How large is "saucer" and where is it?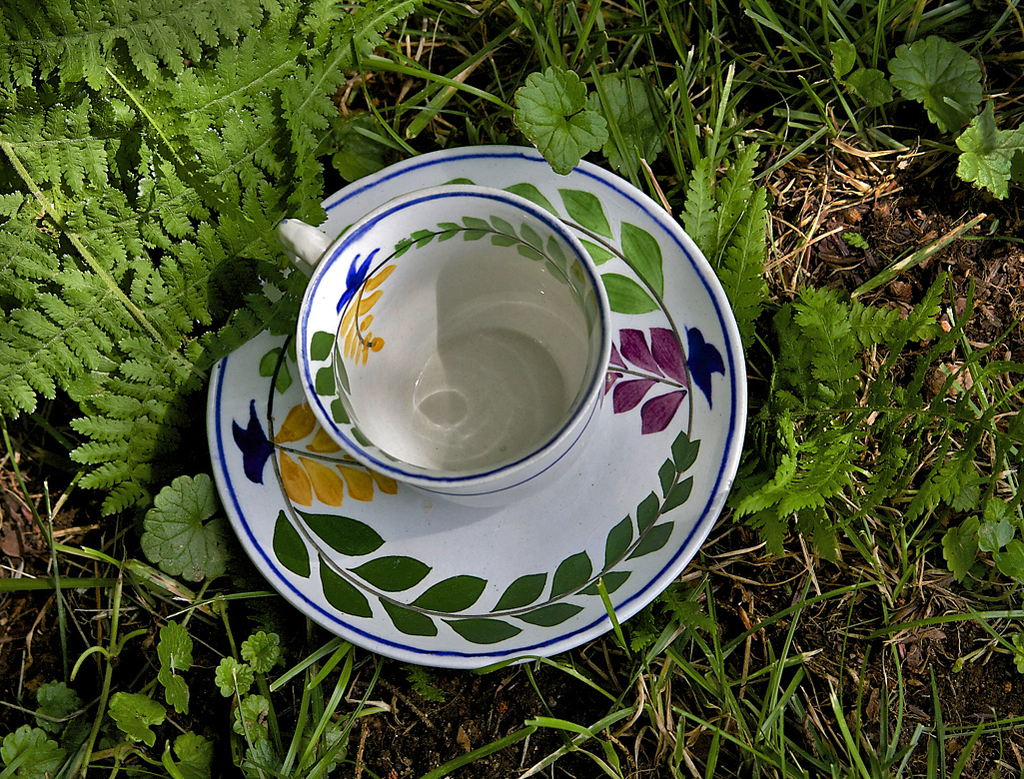
Bounding box: 206 145 746 672.
